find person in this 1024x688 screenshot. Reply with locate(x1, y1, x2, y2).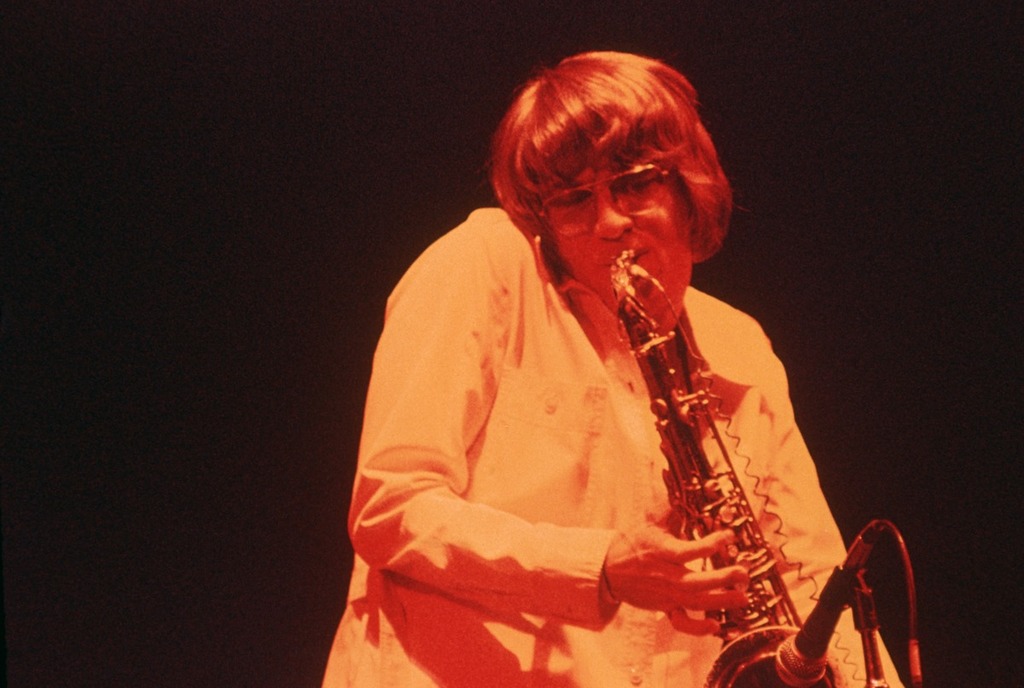
locate(316, 44, 905, 687).
